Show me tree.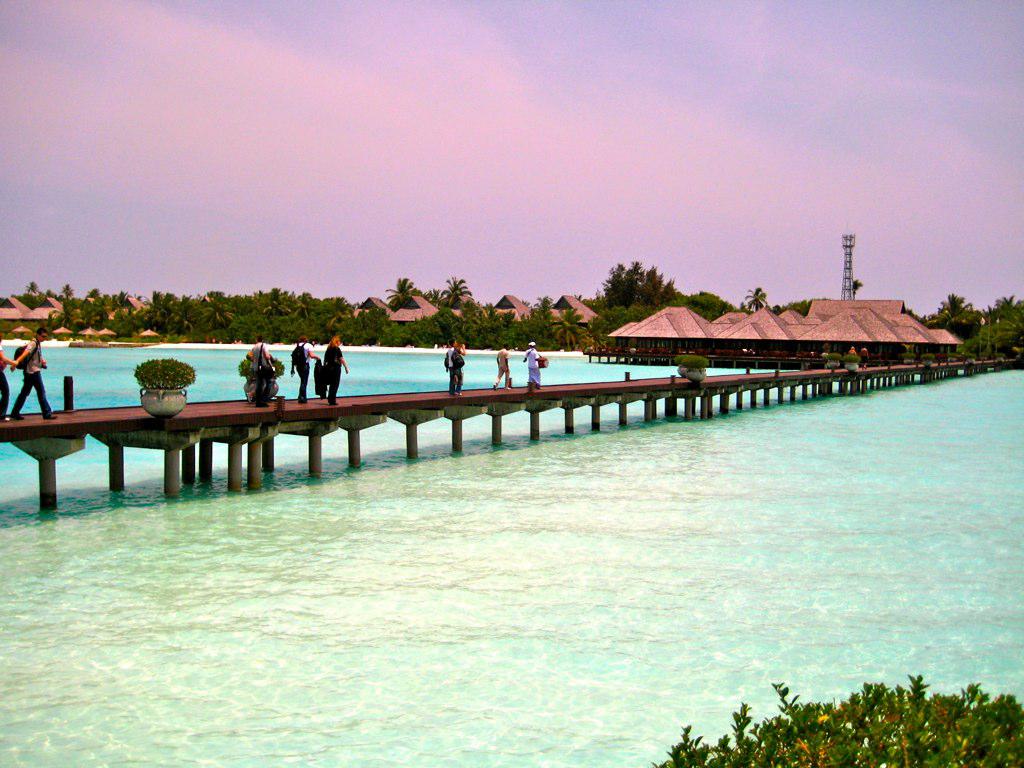
tree is here: (x1=933, y1=276, x2=1007, y2=358).
